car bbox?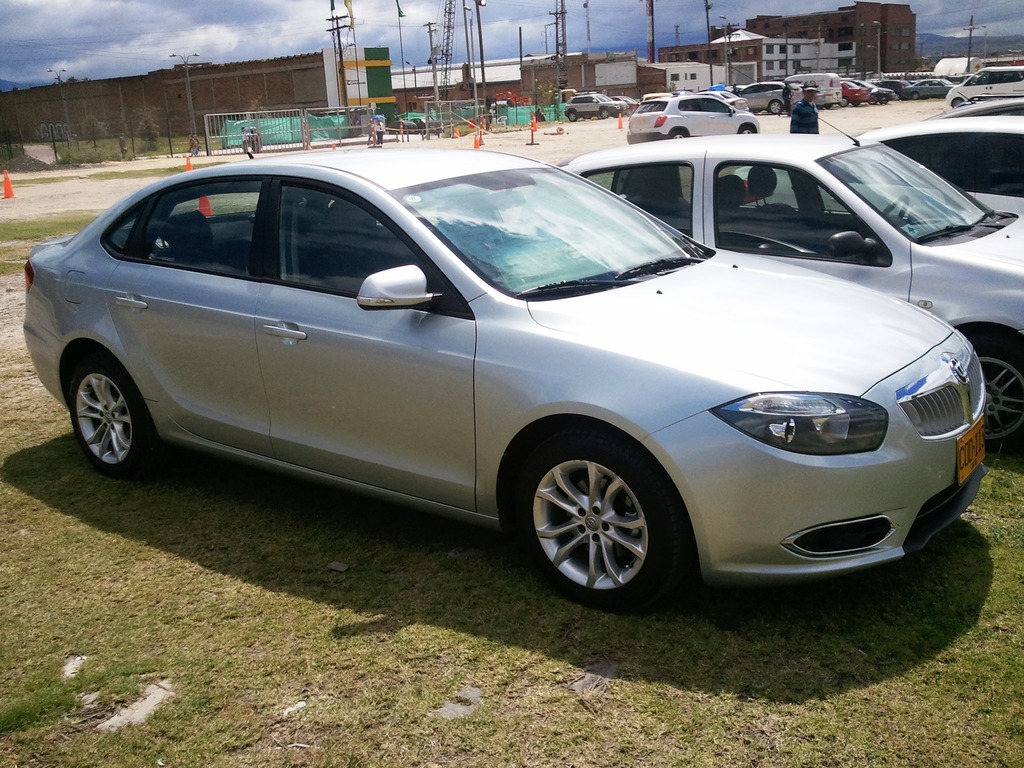
locate(732, 113, 1023, 214)
